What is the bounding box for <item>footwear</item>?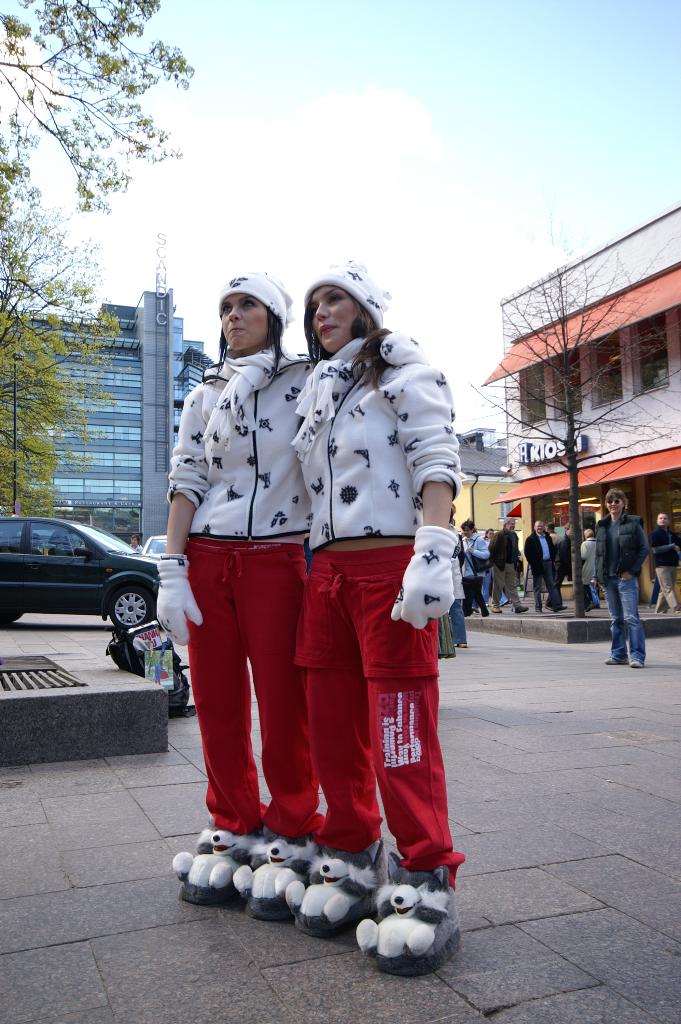
bbox=(286, 841, 391, 941).
